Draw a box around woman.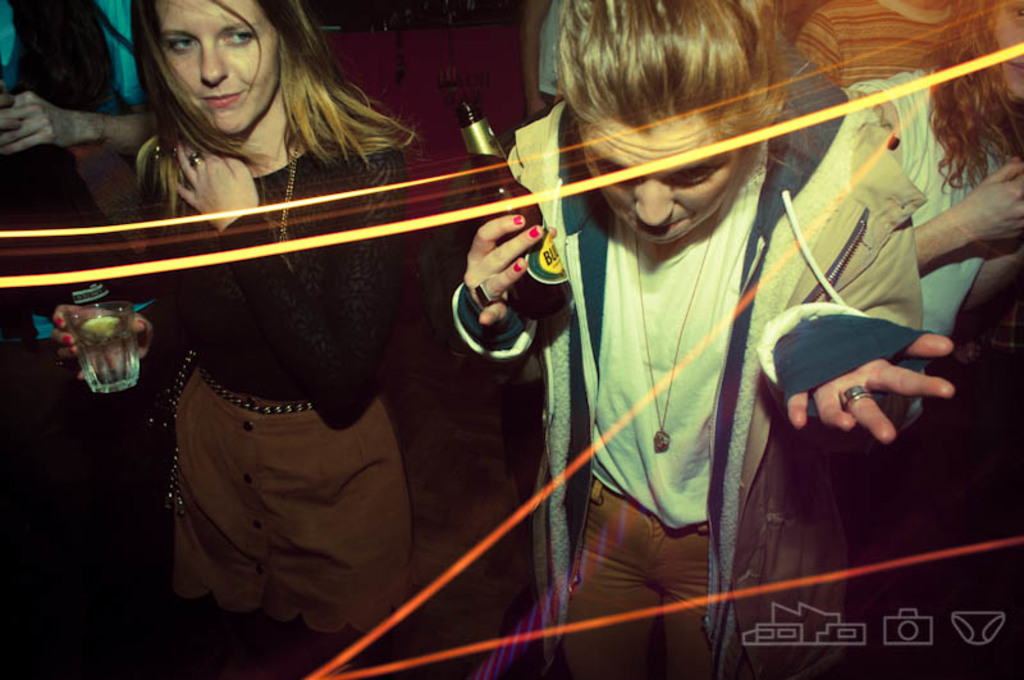
(56,0,431,679).
